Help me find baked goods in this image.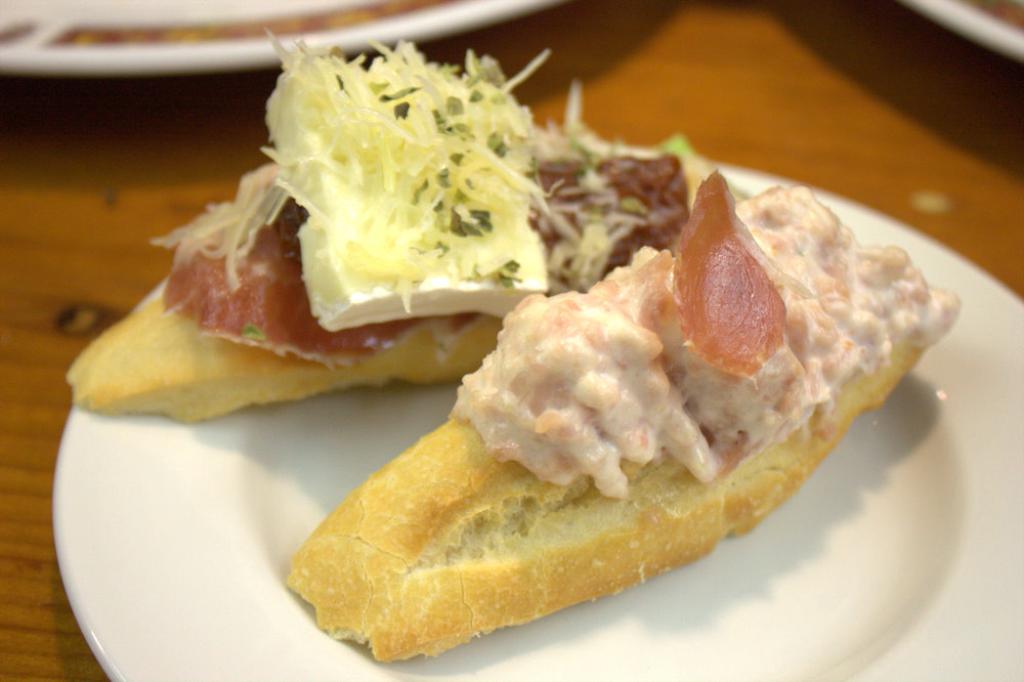
Found it: left=314, top=185, right=901, bottom=658.
